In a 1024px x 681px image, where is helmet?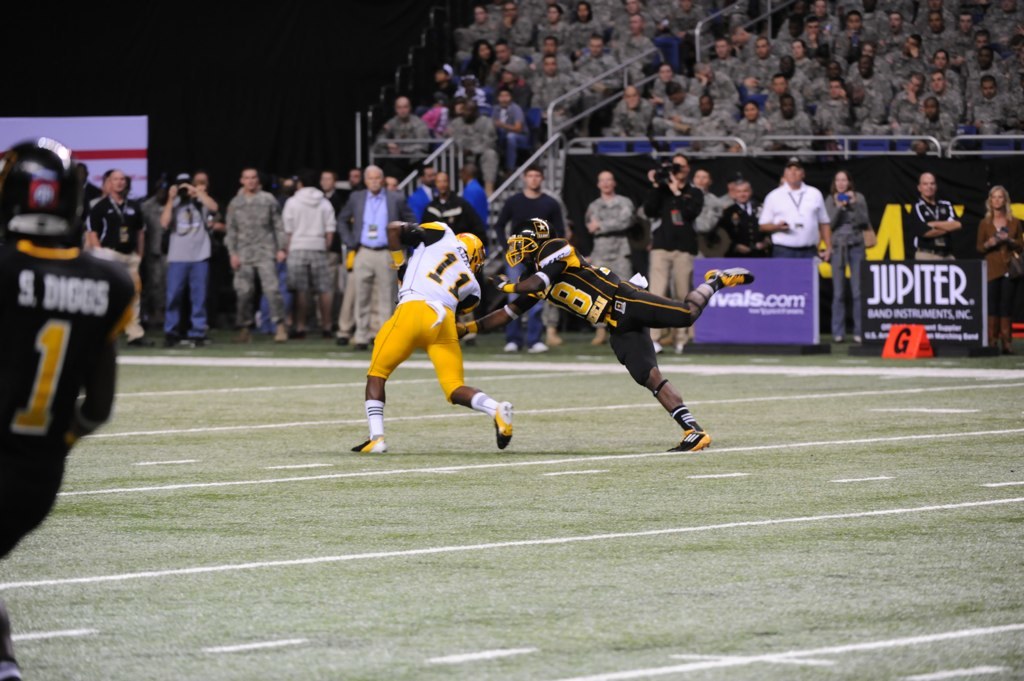
503:222:555:269.
